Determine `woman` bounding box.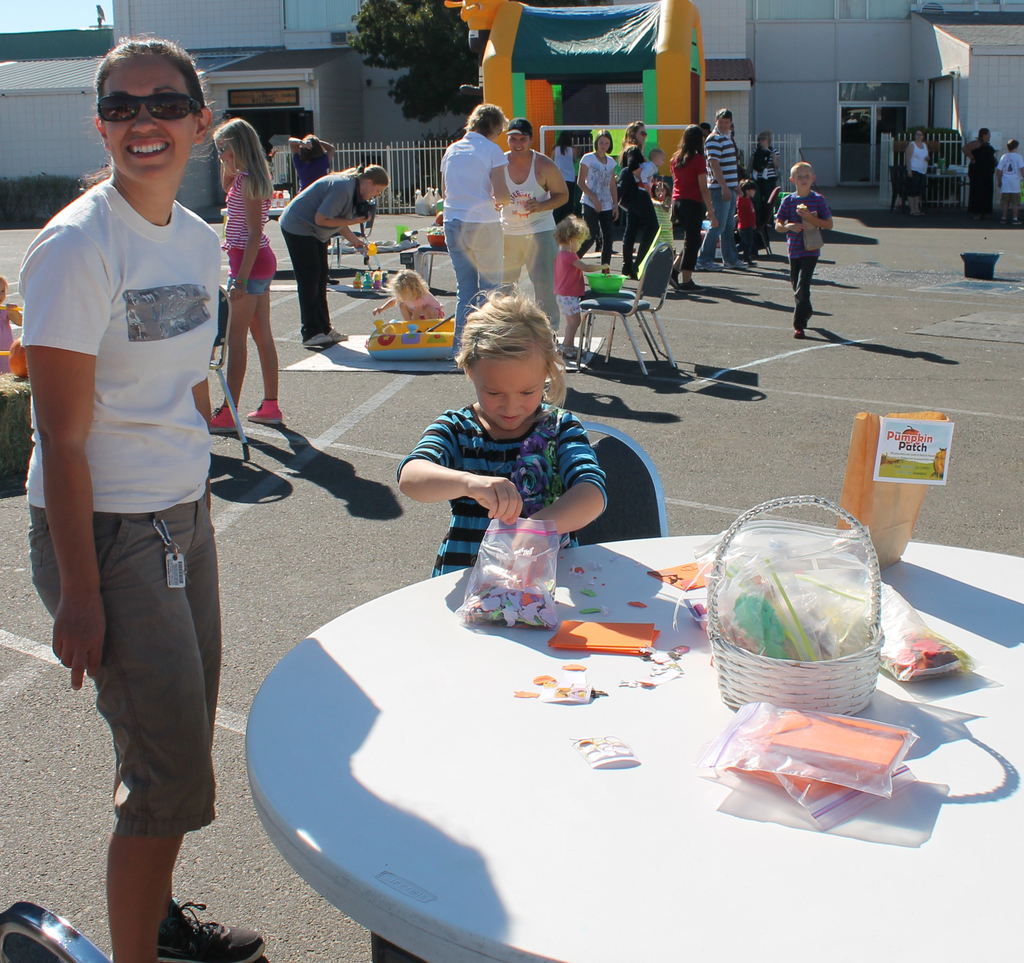
Determined: bbox(624, 115, 657, 264).
